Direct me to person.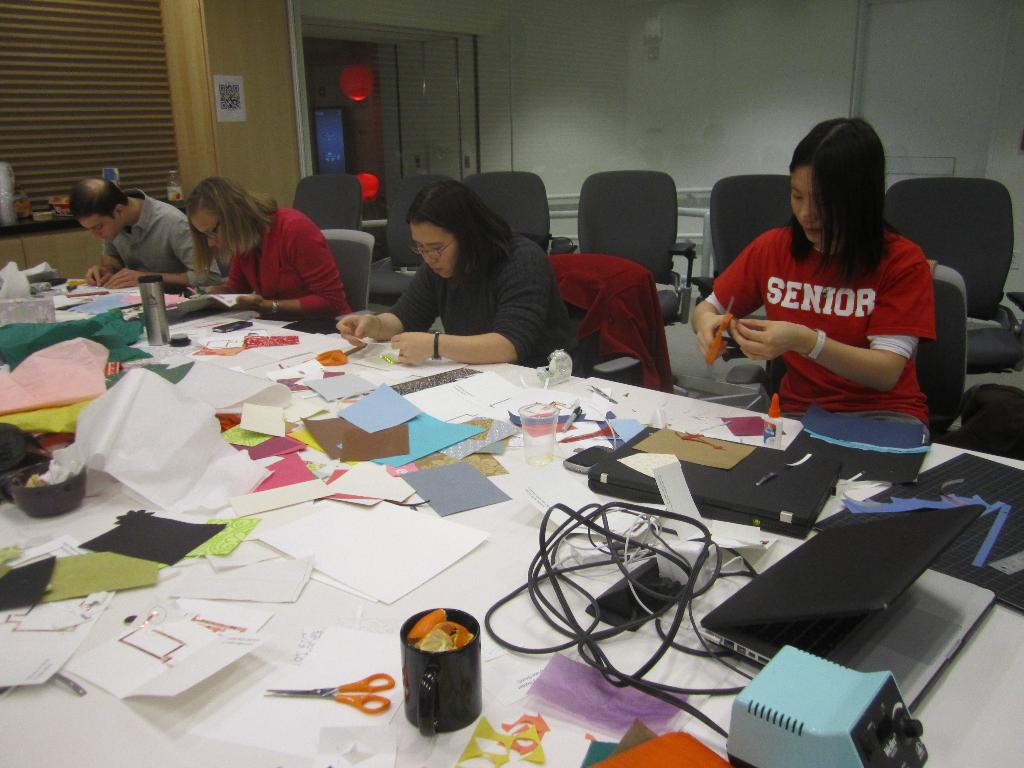
Direction: detection(333, 172, 597, 379).
